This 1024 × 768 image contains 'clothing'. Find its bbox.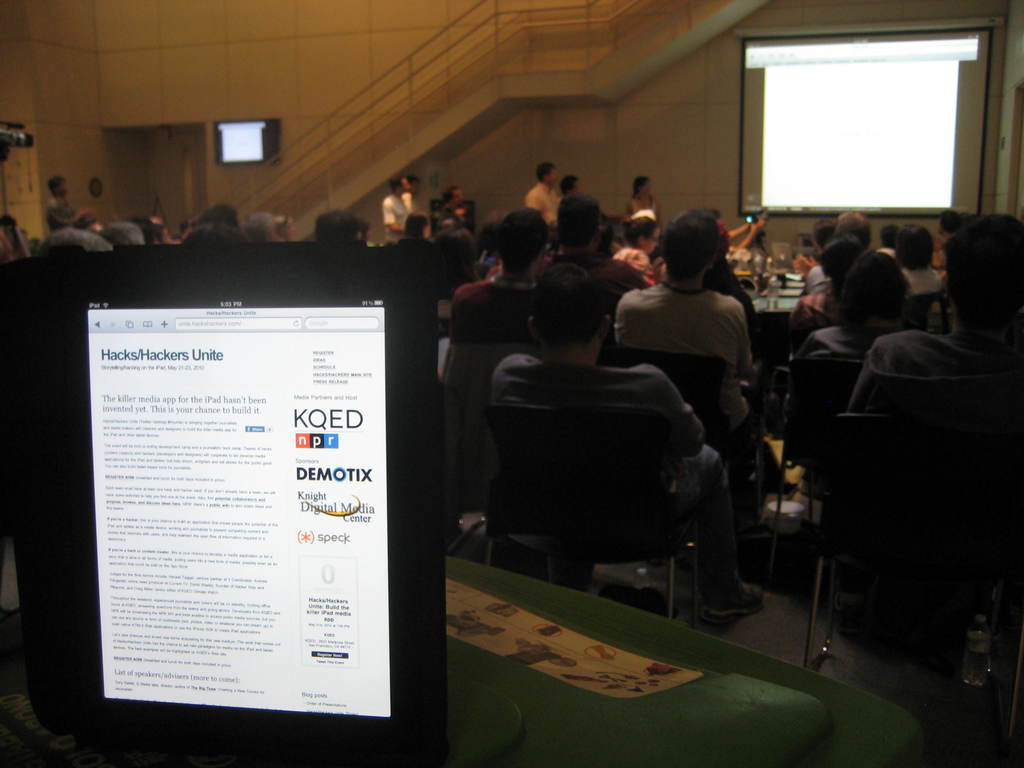
rect(490, 353, 744, 600).
